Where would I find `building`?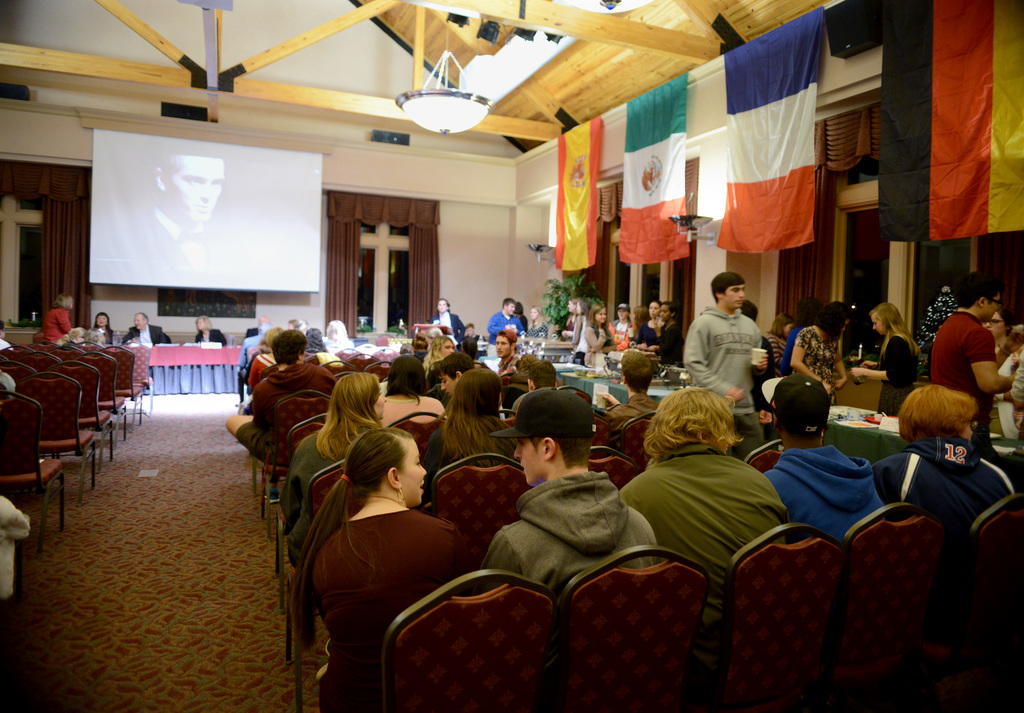
At 0 0 1023 712.
